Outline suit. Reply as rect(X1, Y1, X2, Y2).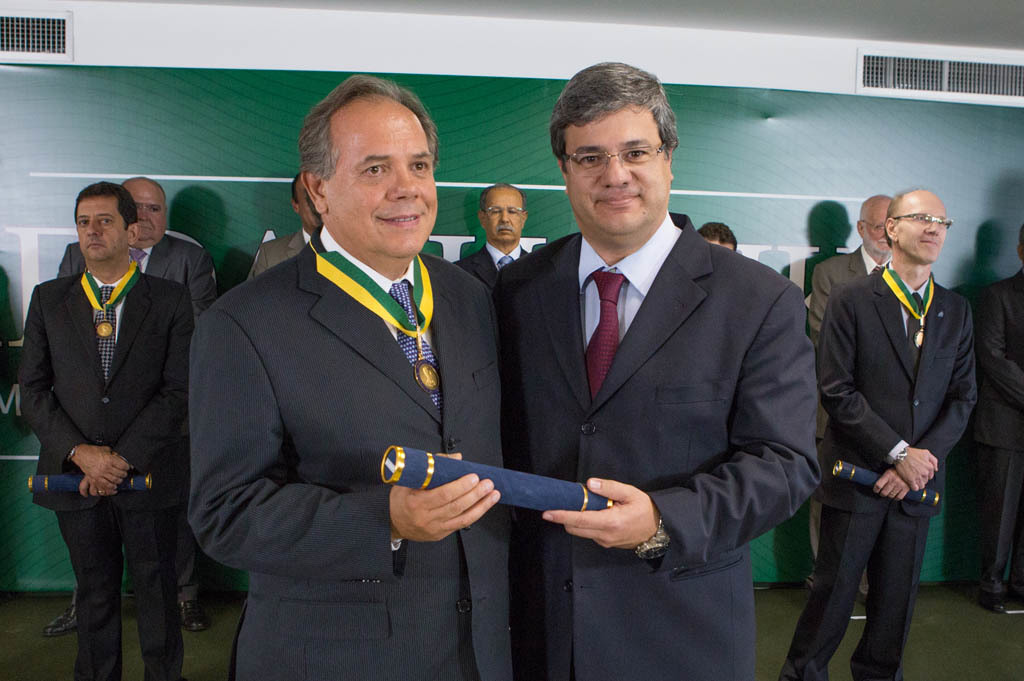
rect(801, 270, 981, 680).
